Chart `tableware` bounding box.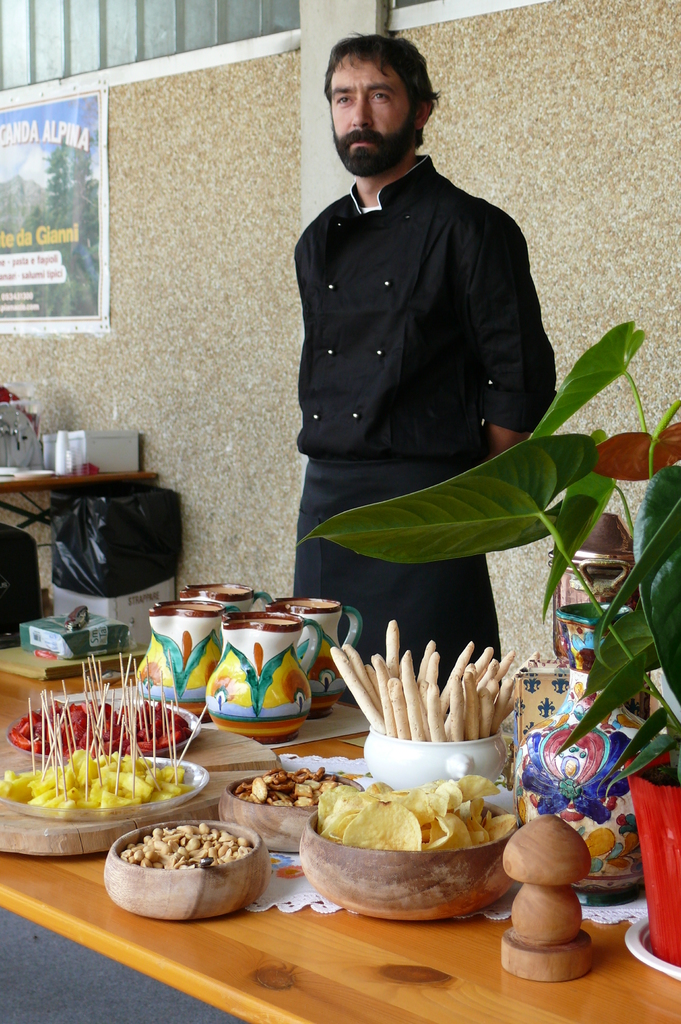
Charted: {"left": 302, "top": 781, "right": 521, "bottom": 922}.
